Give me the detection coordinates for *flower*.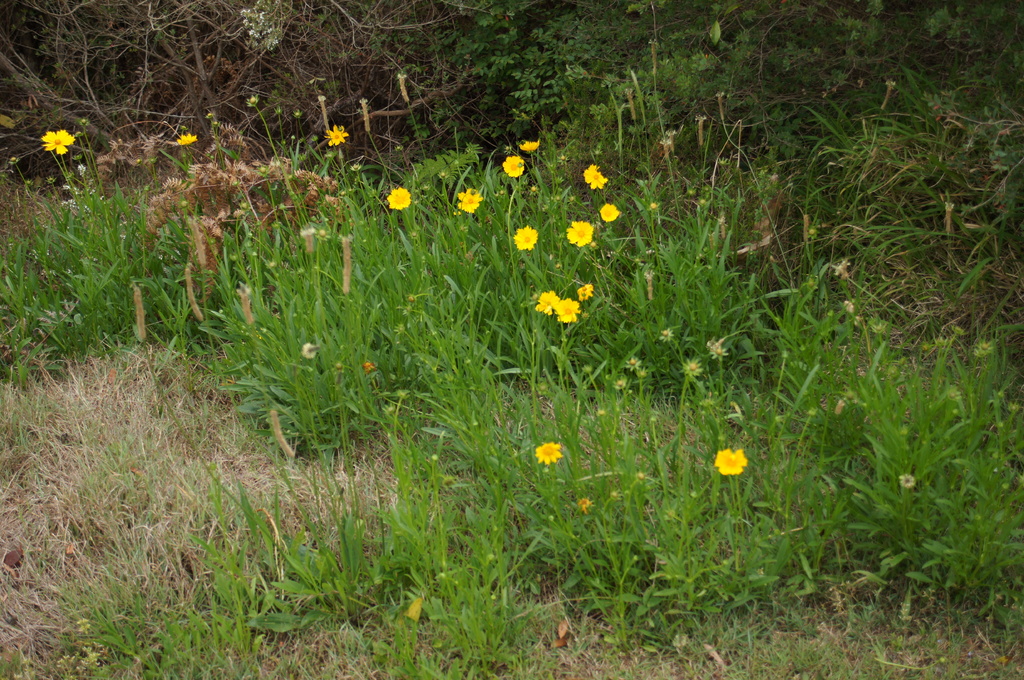
x1=553, y1=297, x2=582, y2=325.
